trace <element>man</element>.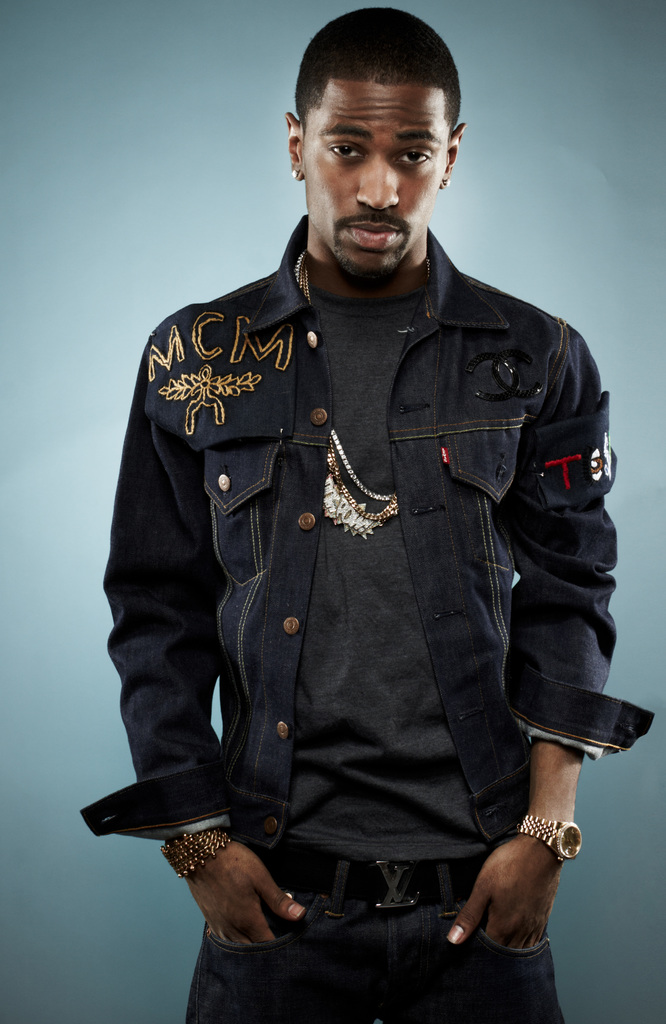
Traced to 108:20:631:992.
